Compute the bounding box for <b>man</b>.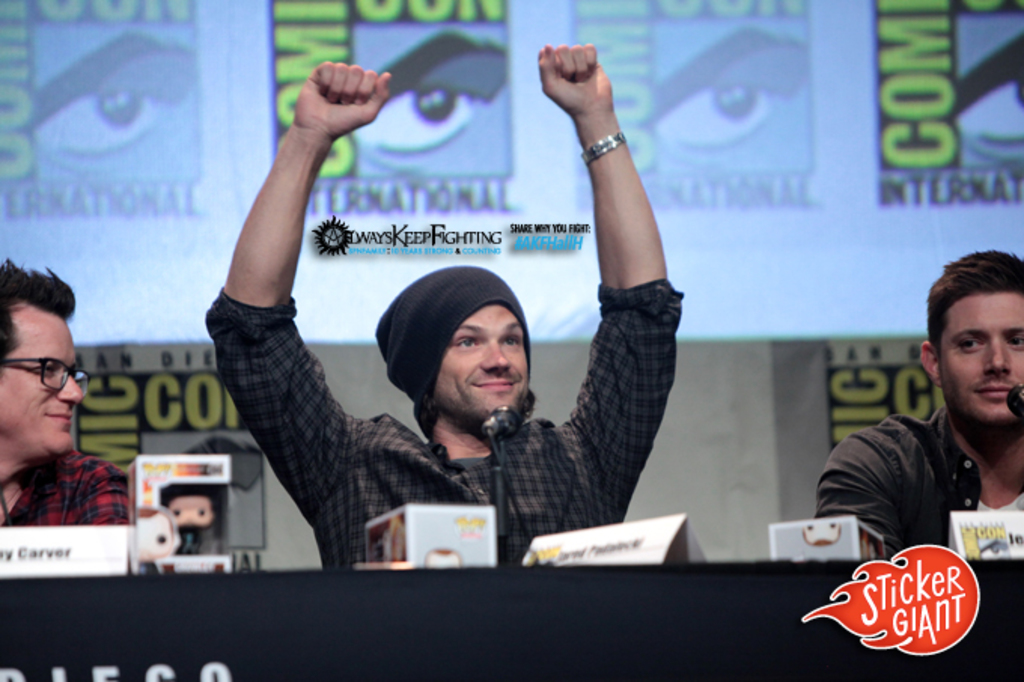
Rect(205, 42, 682, 569).
